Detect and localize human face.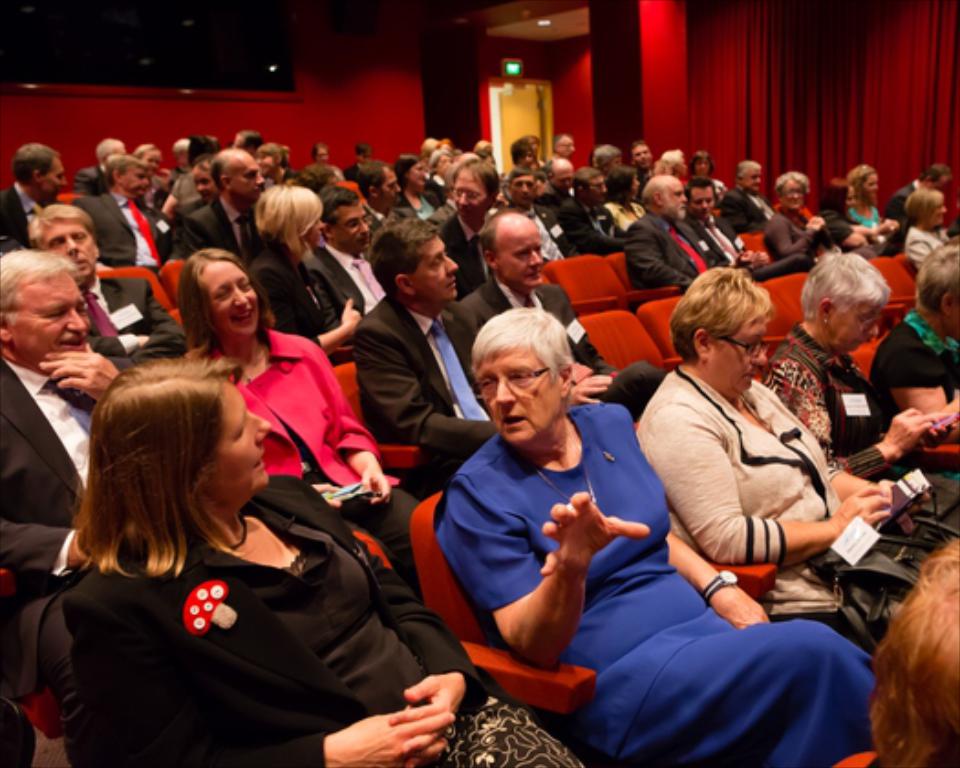
Localized at 46 165 62 192.
